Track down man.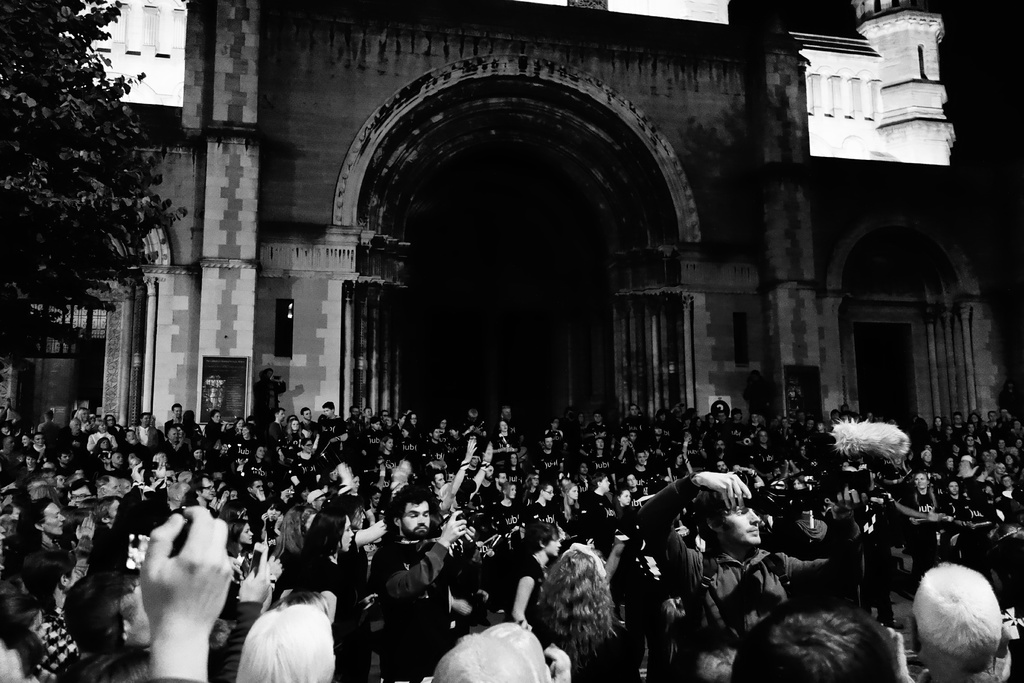
Tracked to (171,404,181,422).
